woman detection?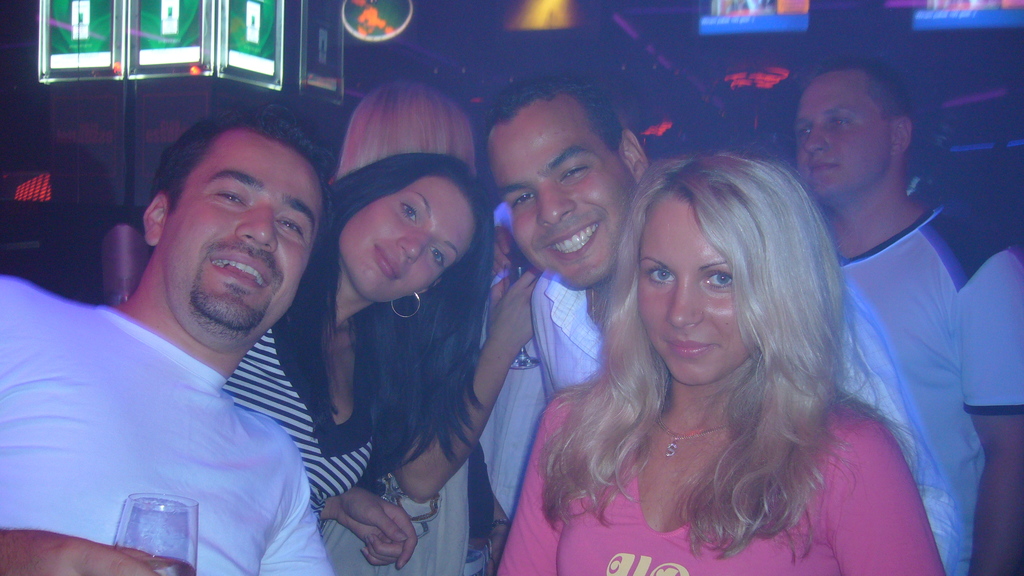
[left=513, top=110, right=915, bottom=557]
